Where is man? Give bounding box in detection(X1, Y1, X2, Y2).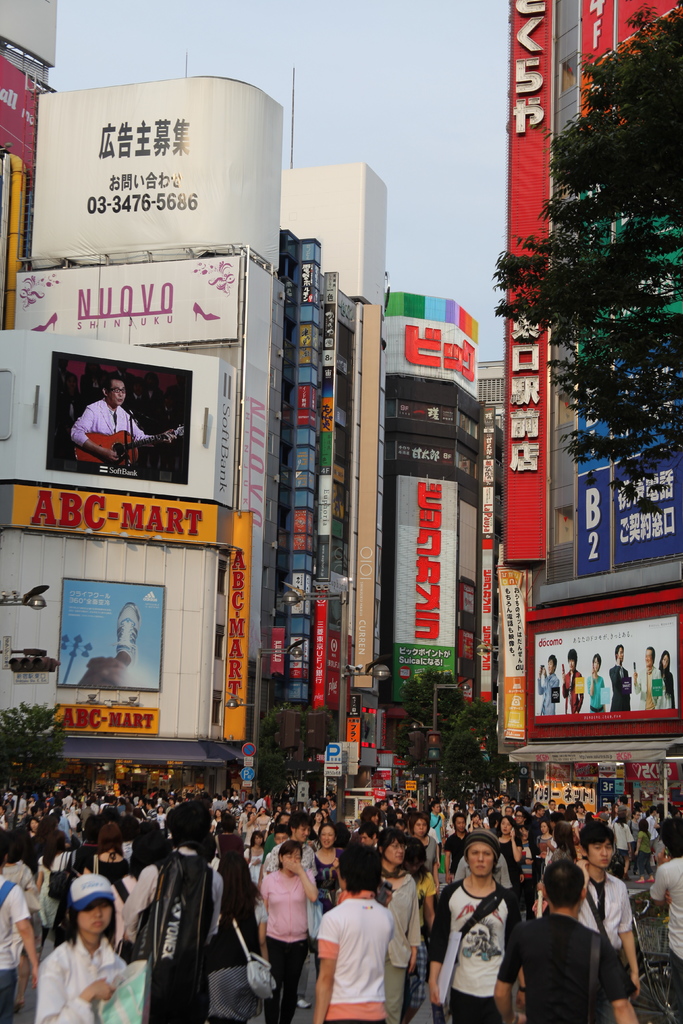
detection(610, 641, 631, 722).
